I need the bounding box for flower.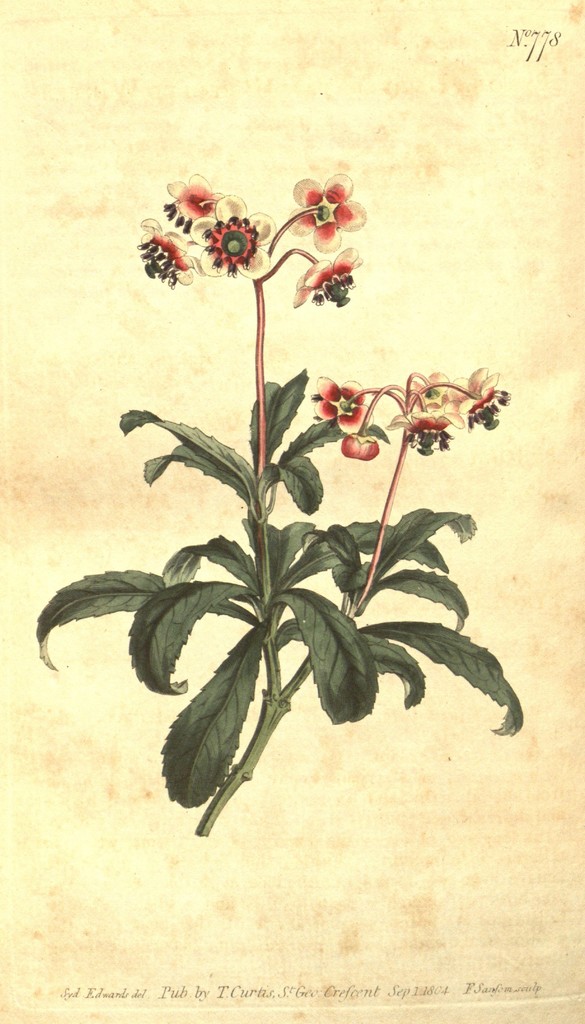
Here it is: rect(131, 218, 200, 295).
